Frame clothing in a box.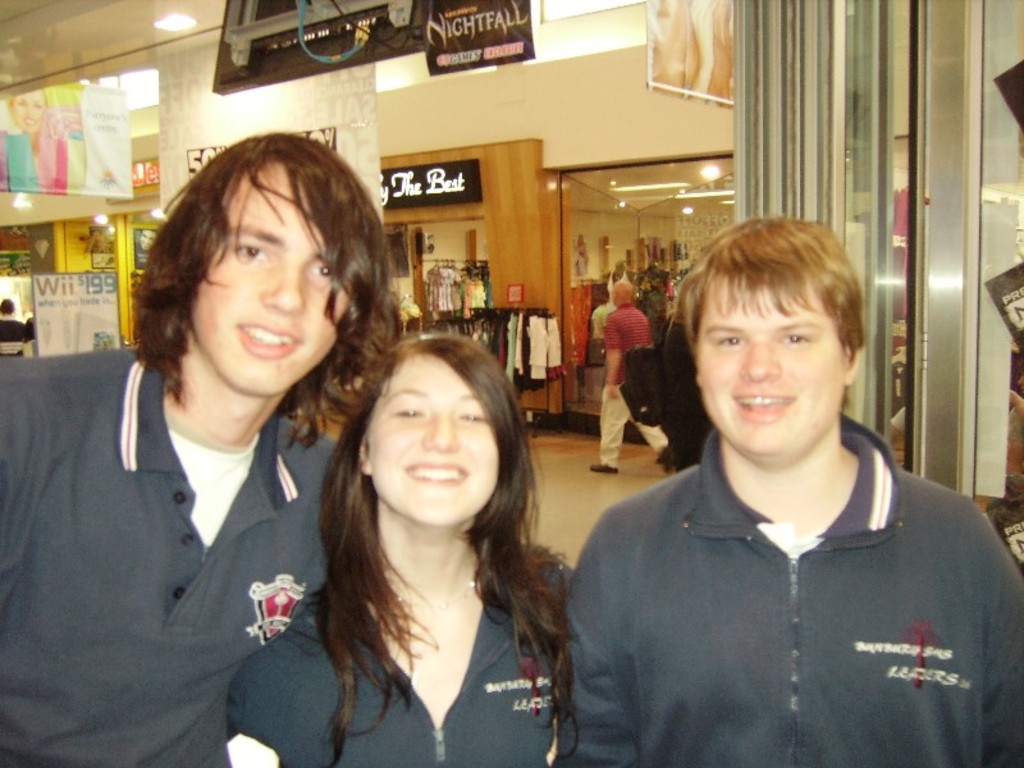
x1=590 y1=390 x2=987 y2=742.
